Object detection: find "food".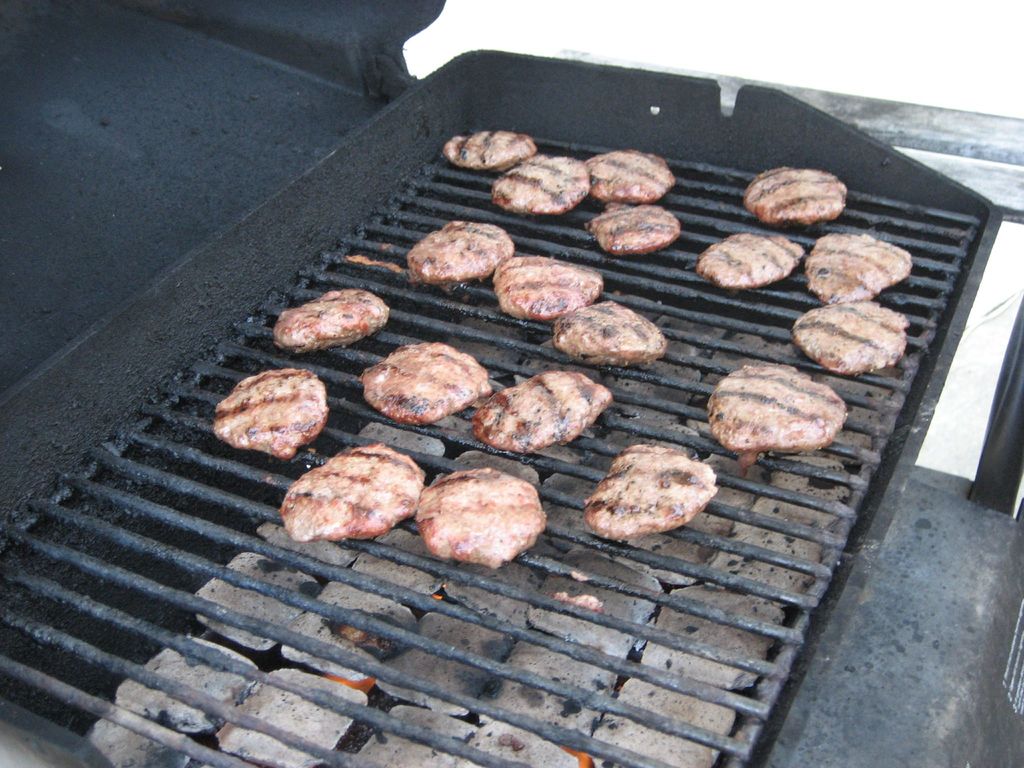
Rect(360, 337, 497, 426).
